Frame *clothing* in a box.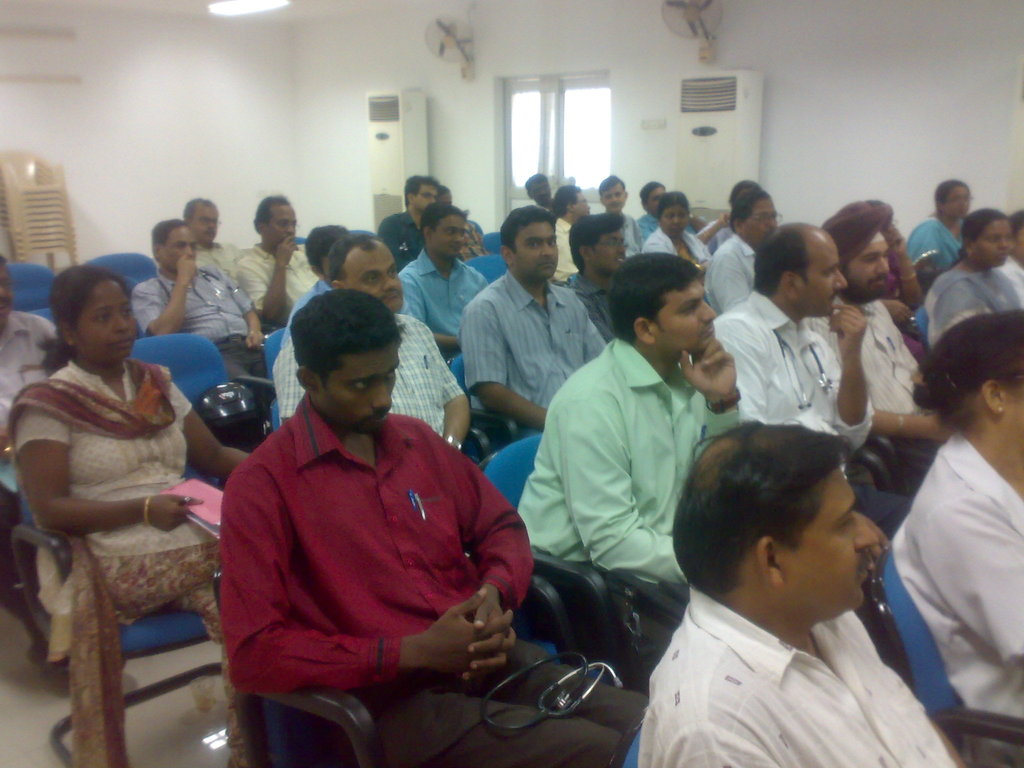
(372, 241, 493, 387).
